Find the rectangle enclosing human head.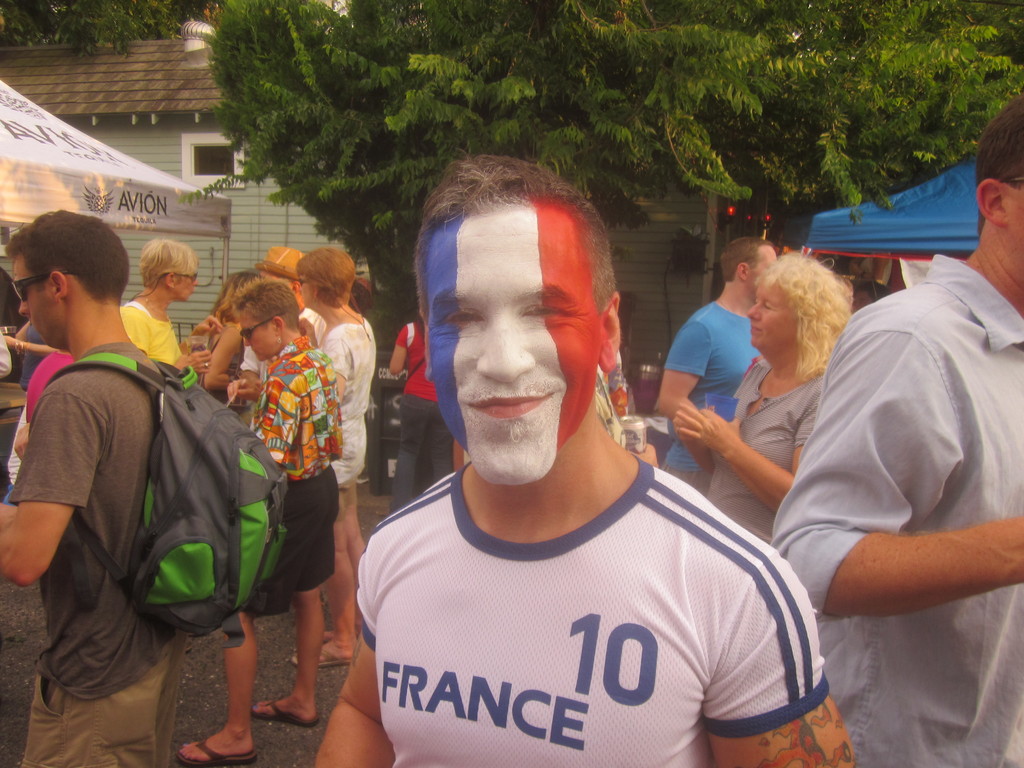
<region>401, 159, 643, 488</region>.
